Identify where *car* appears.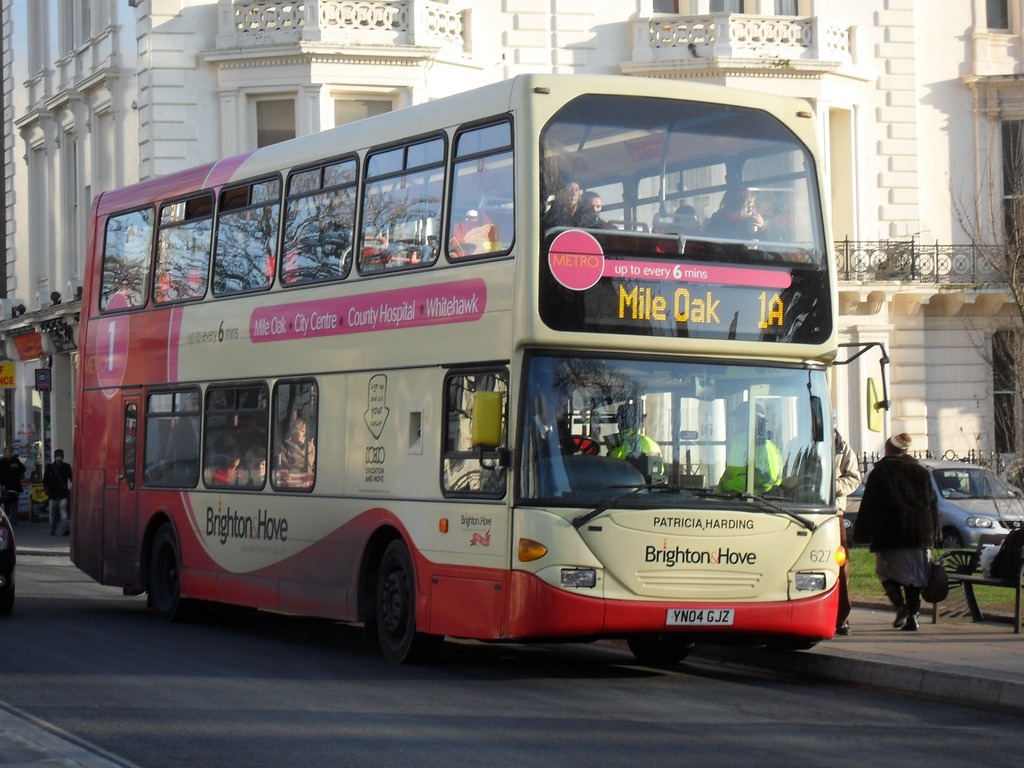
Appears at 839/461/1023/568.
